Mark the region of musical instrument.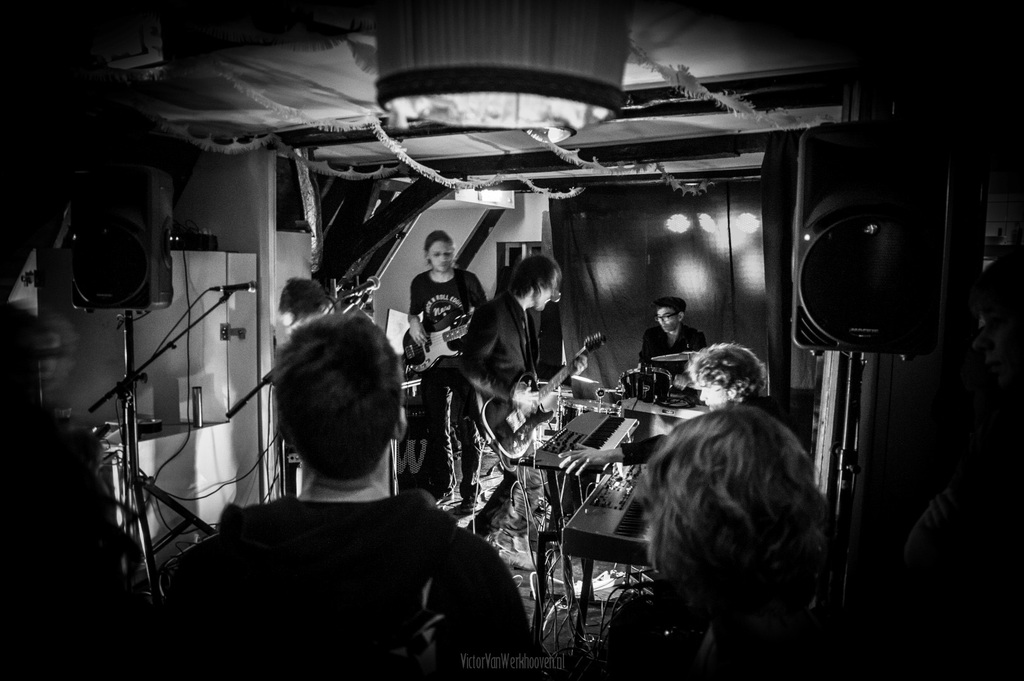
Region: (x1=559, y1=452, x2=649, y2=569).
